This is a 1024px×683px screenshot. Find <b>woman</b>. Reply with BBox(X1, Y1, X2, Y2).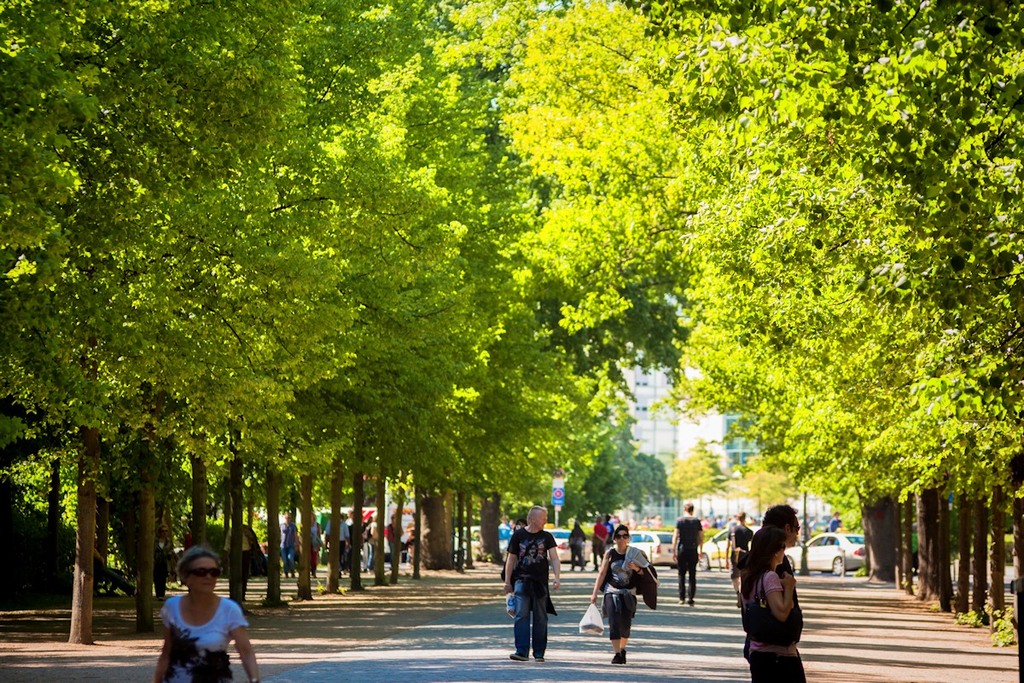
BBox(737, 527, 807, 682).
